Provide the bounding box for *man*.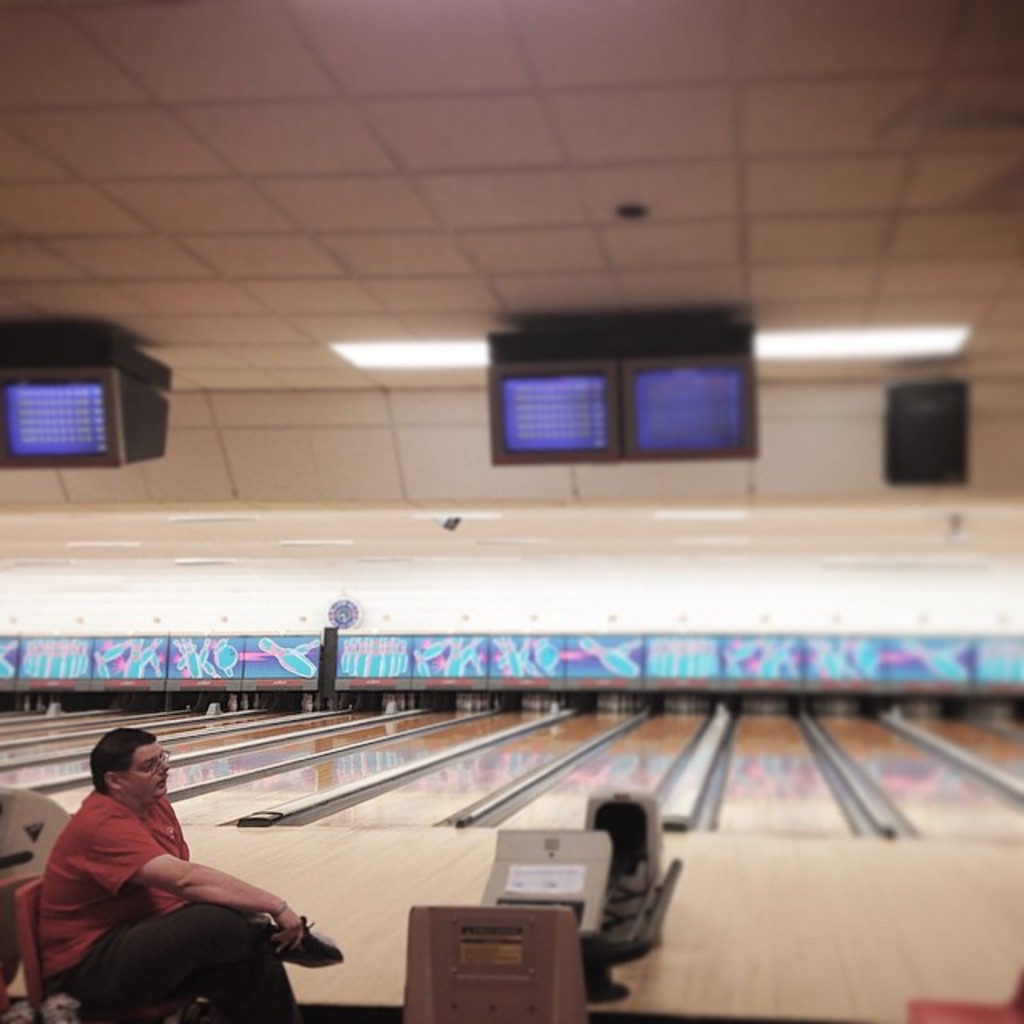
box=[13, 722, 334, 1013].
